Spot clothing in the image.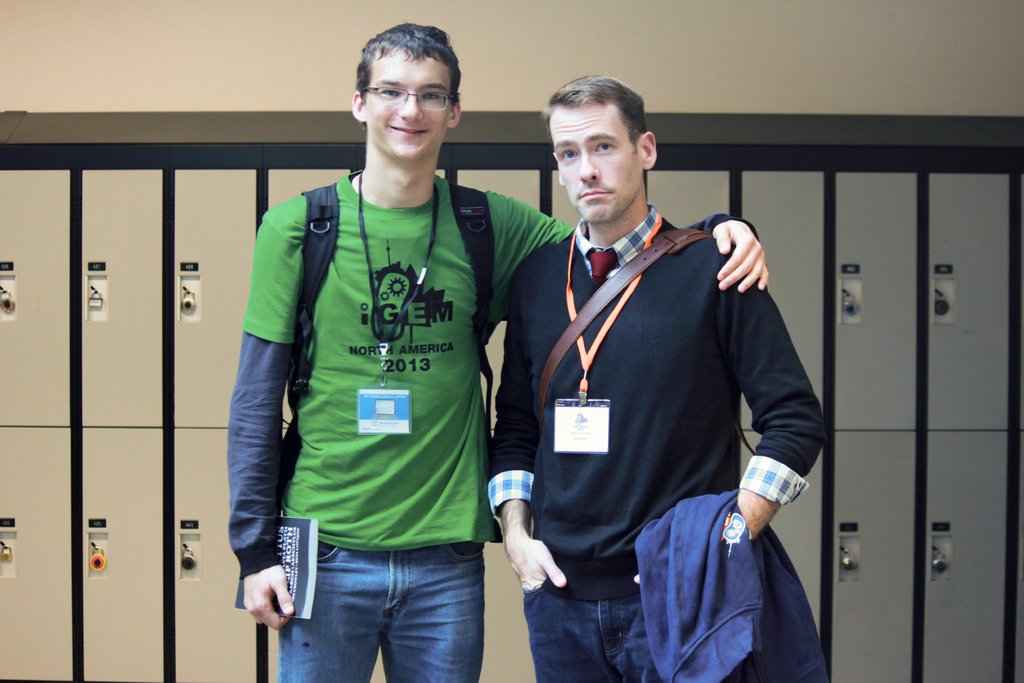
clothing found at region(227, 156, 571, 672).
